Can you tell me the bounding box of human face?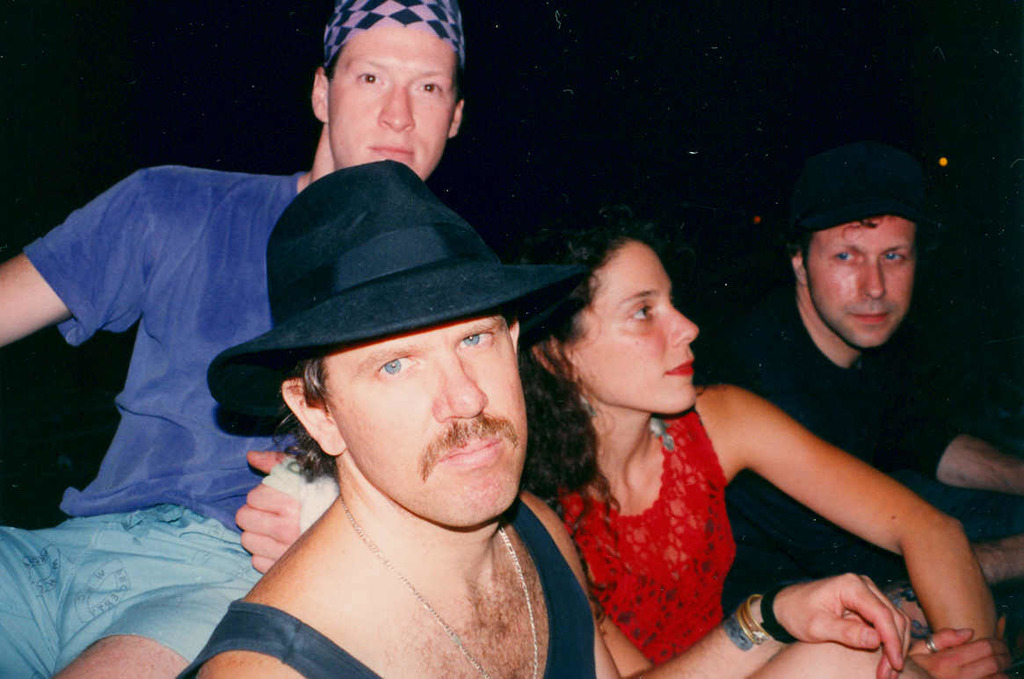
left=561, top=239, right=700, bottom=412.
